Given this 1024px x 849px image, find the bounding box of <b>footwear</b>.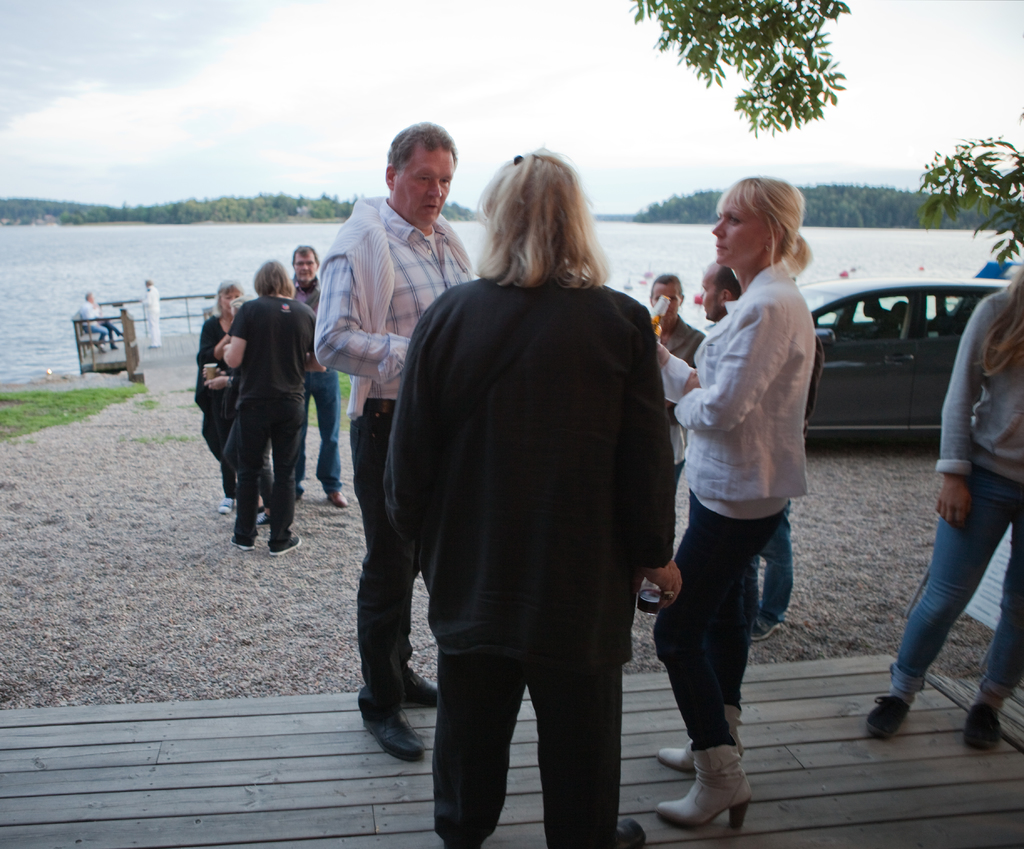
{"left": 326, "top": 487, "right": 353, "bottom": 507}.
